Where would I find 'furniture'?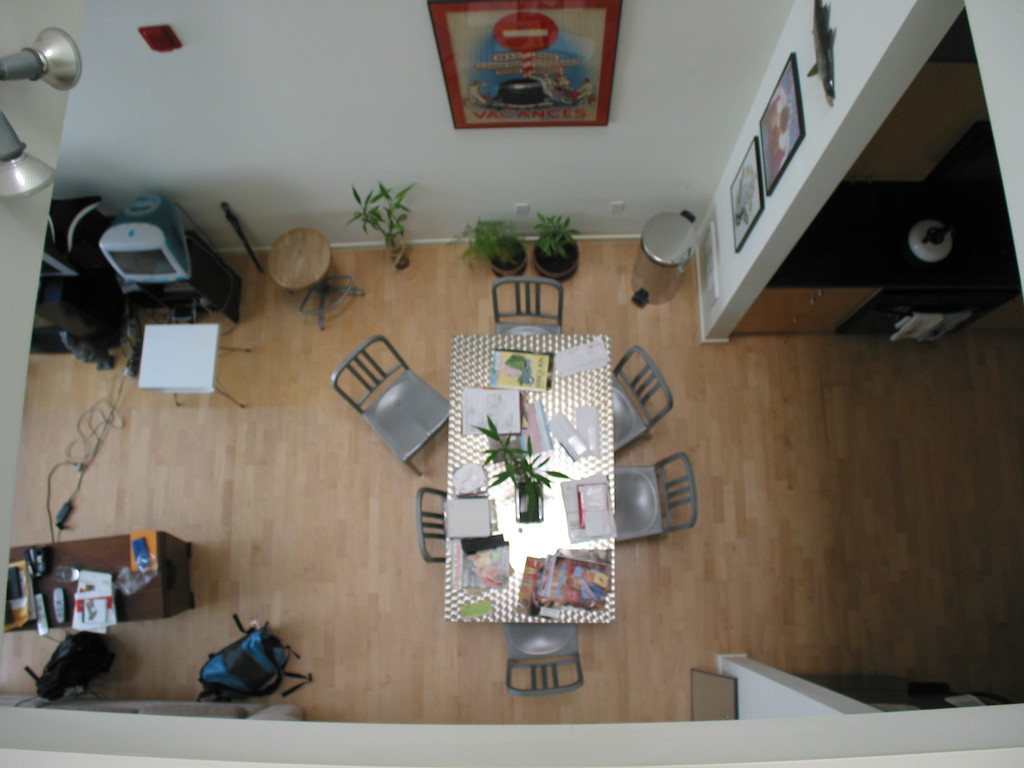
At [x1=5, y1=532, x2=193, y2=635].
